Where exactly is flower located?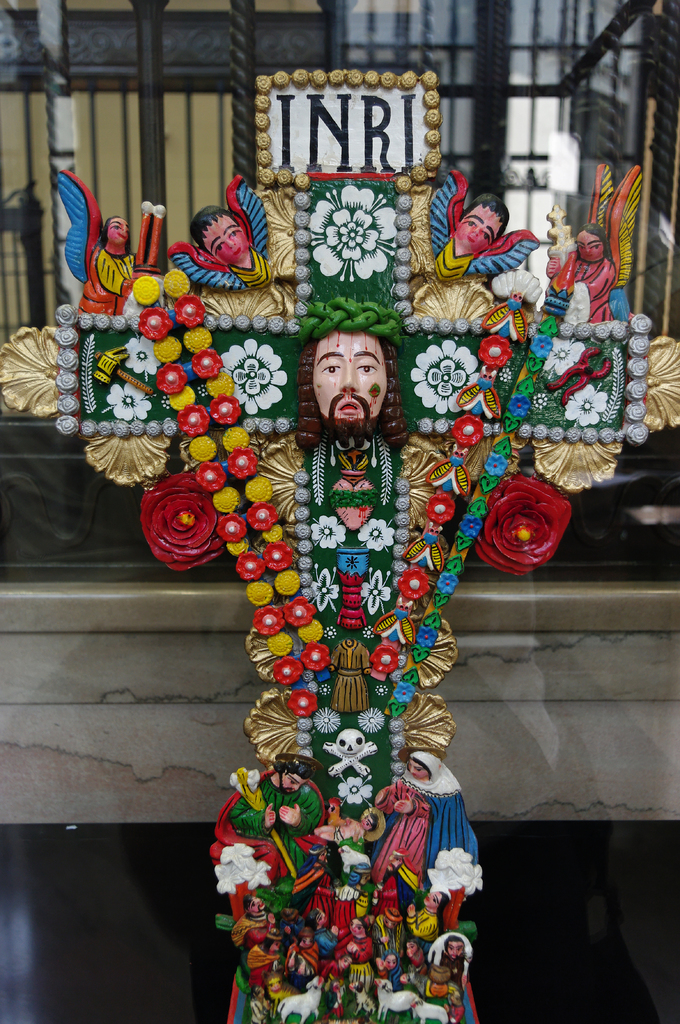
Its bounding box is left=158, top=362, right=184, bottom=391.
